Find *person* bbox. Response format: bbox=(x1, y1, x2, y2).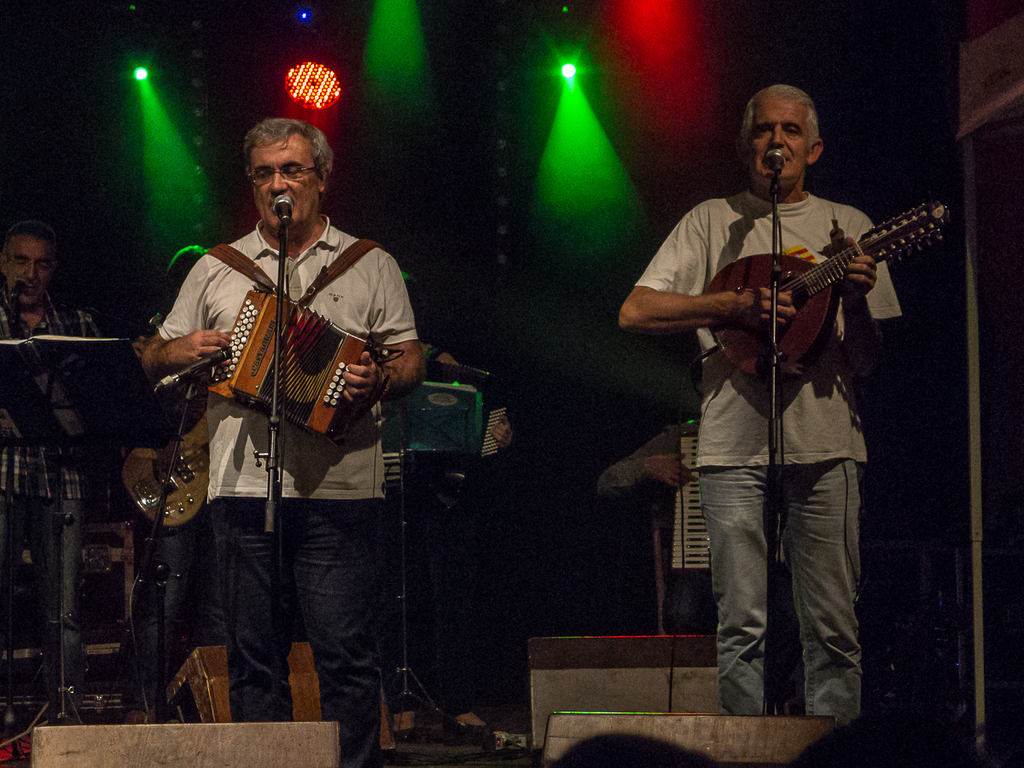
bbox=(598, 356, 791, 632).
